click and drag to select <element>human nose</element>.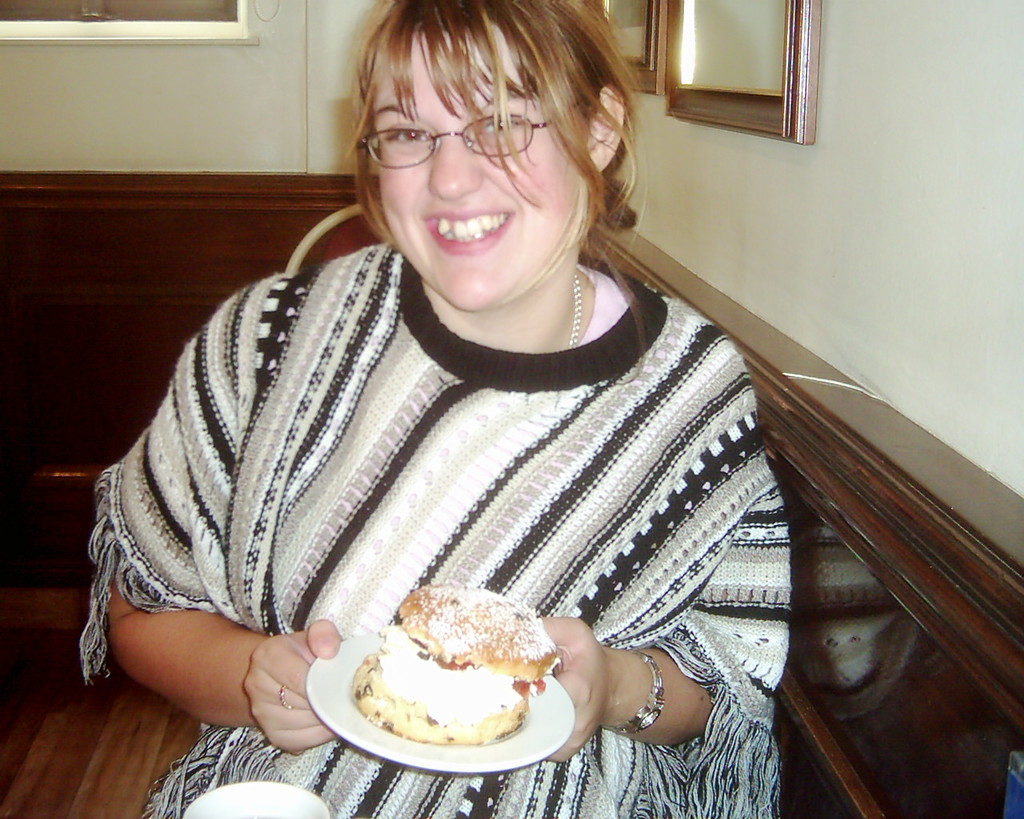
Selection: l=425, t=107, r=486, b=202.
